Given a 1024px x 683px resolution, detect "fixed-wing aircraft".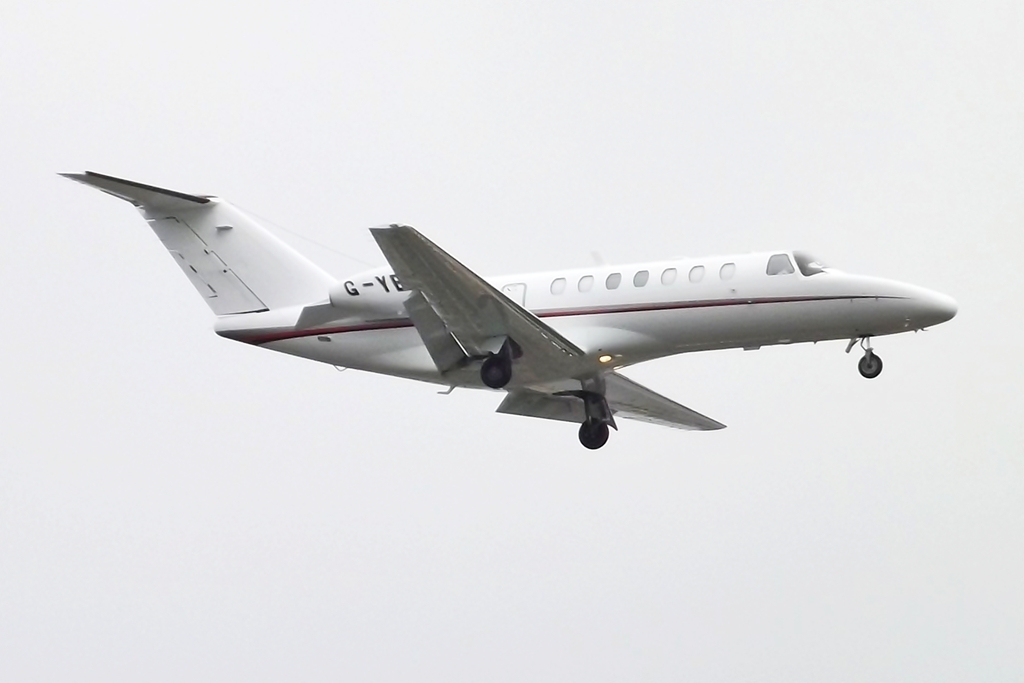
[54,169,959,451].
